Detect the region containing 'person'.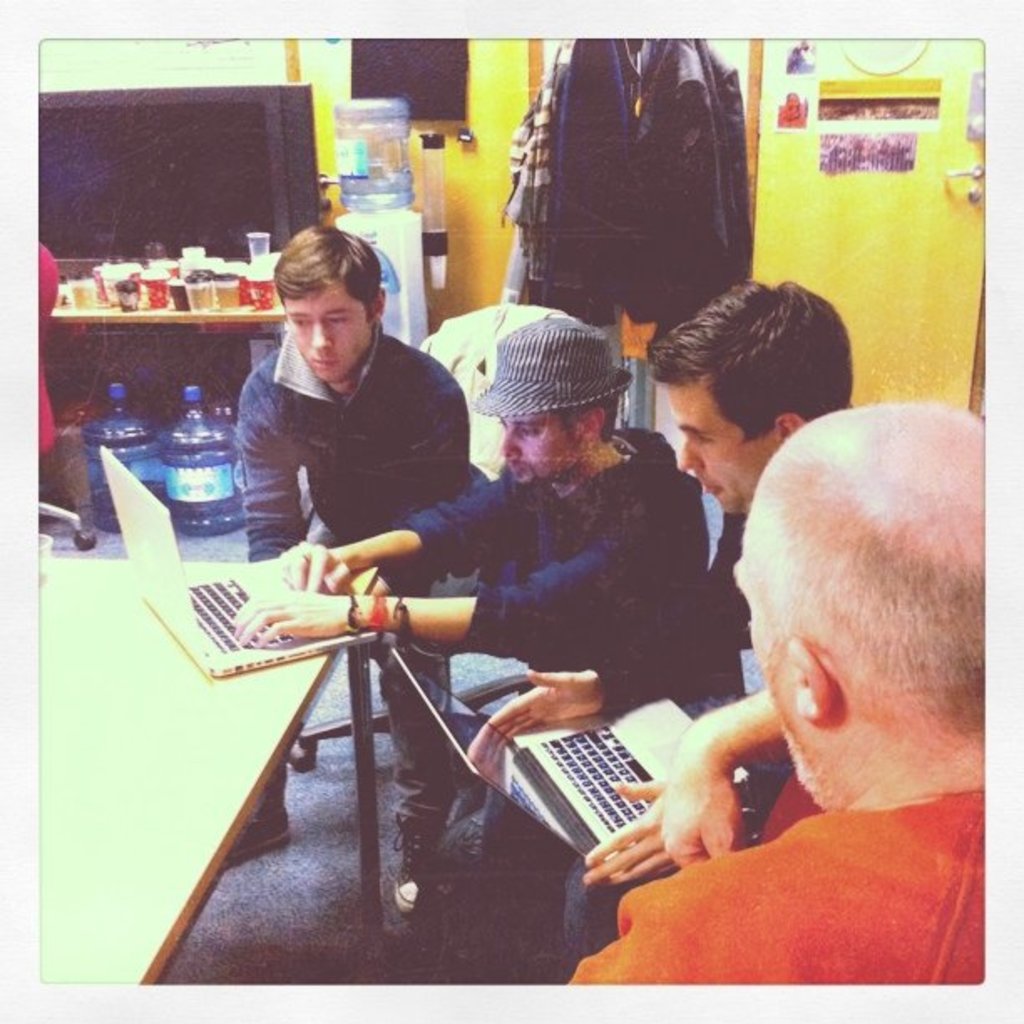
pyautogui.locateOnScreen(224, 223, 485, 910).
